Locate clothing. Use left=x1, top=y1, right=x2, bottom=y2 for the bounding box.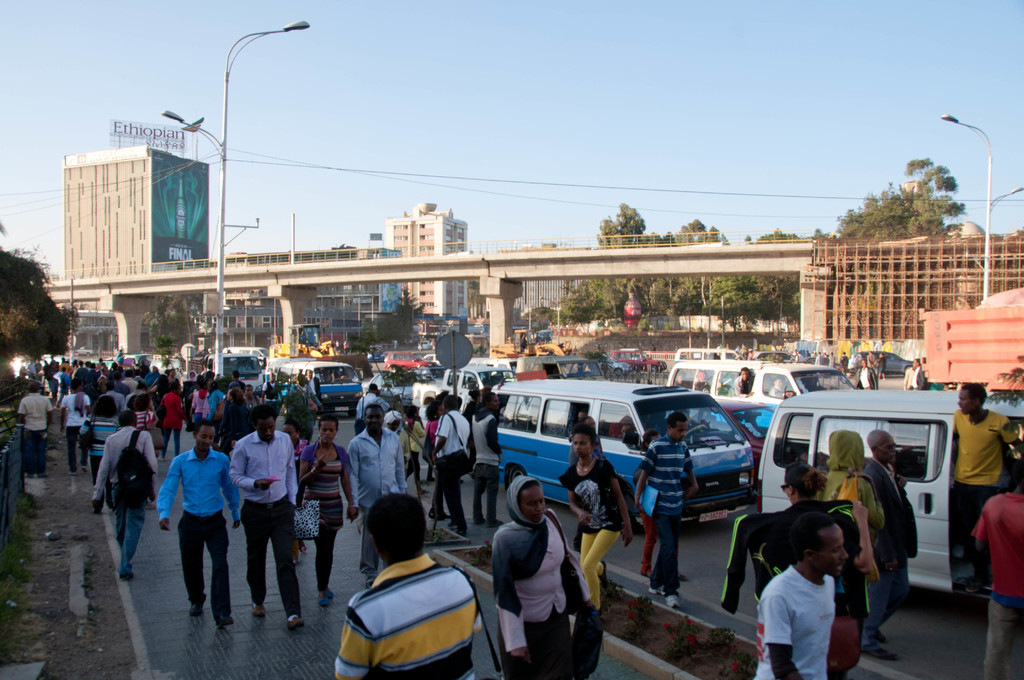
left=117, top=352, right=129, bottom=365.
